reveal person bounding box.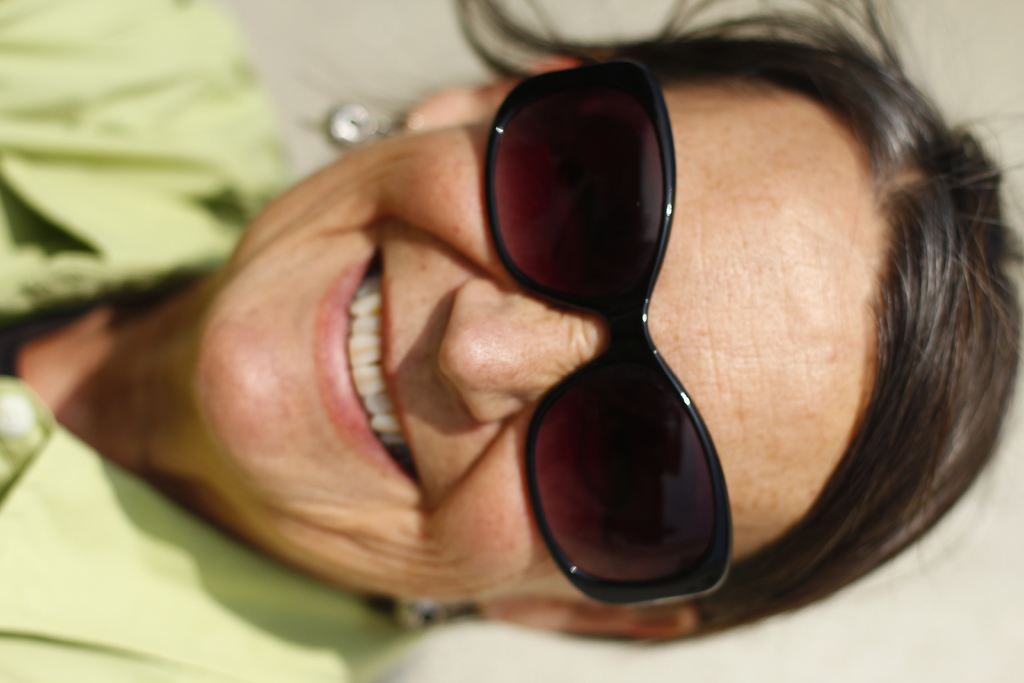
Revealed: 57:0:1023:671.
